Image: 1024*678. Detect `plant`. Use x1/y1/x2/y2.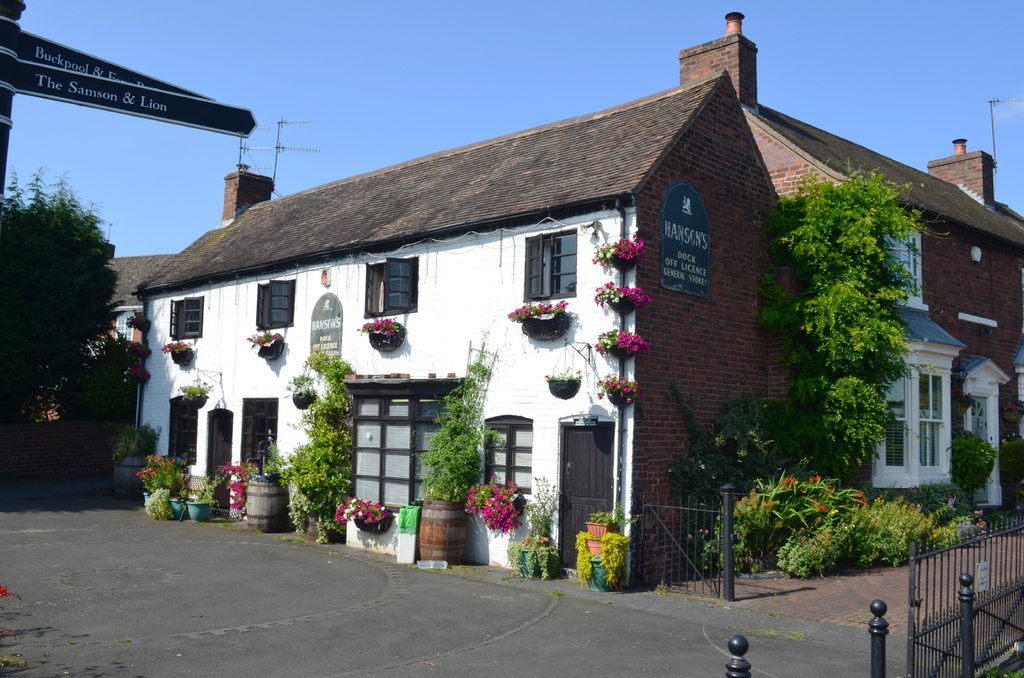
123/362/152/383.
